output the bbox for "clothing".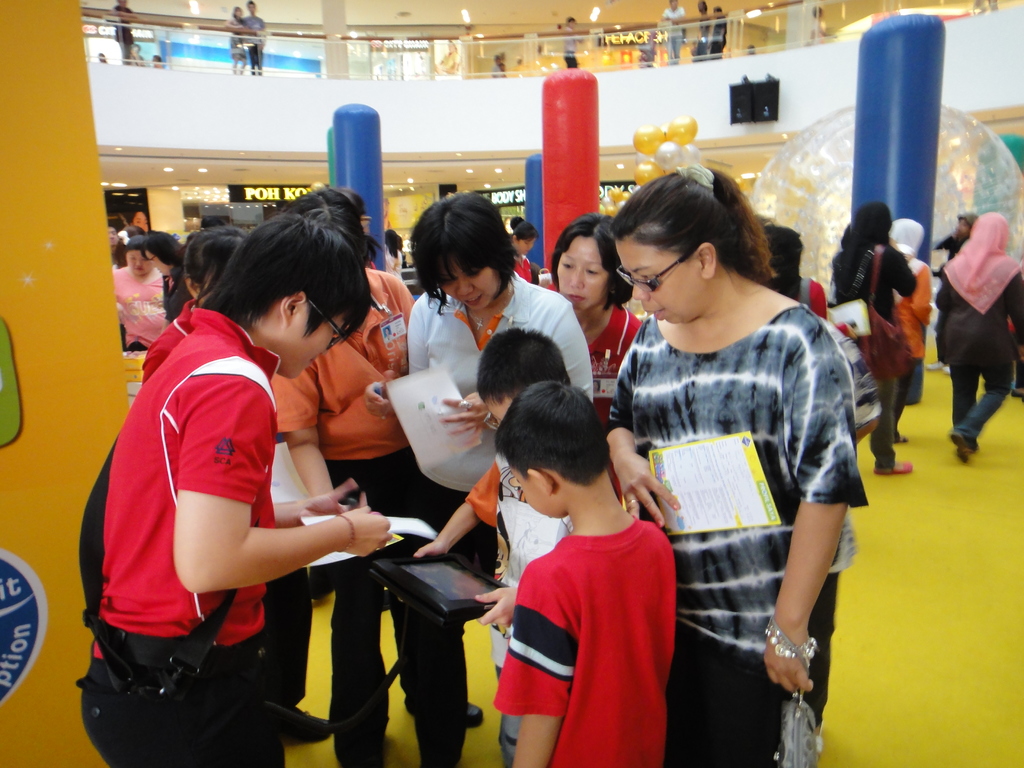
left=941, top=212, right=1023, bottom=442.
